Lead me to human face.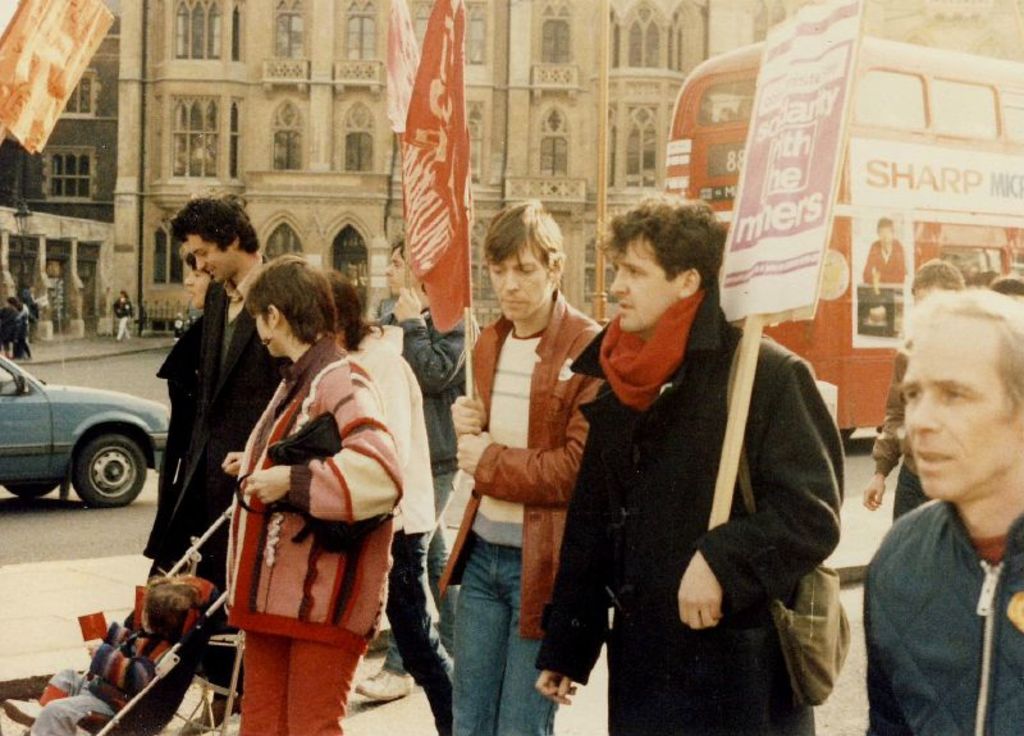
Lead to pyautogui.locateOnScreen(481, 241, 558, 332).
